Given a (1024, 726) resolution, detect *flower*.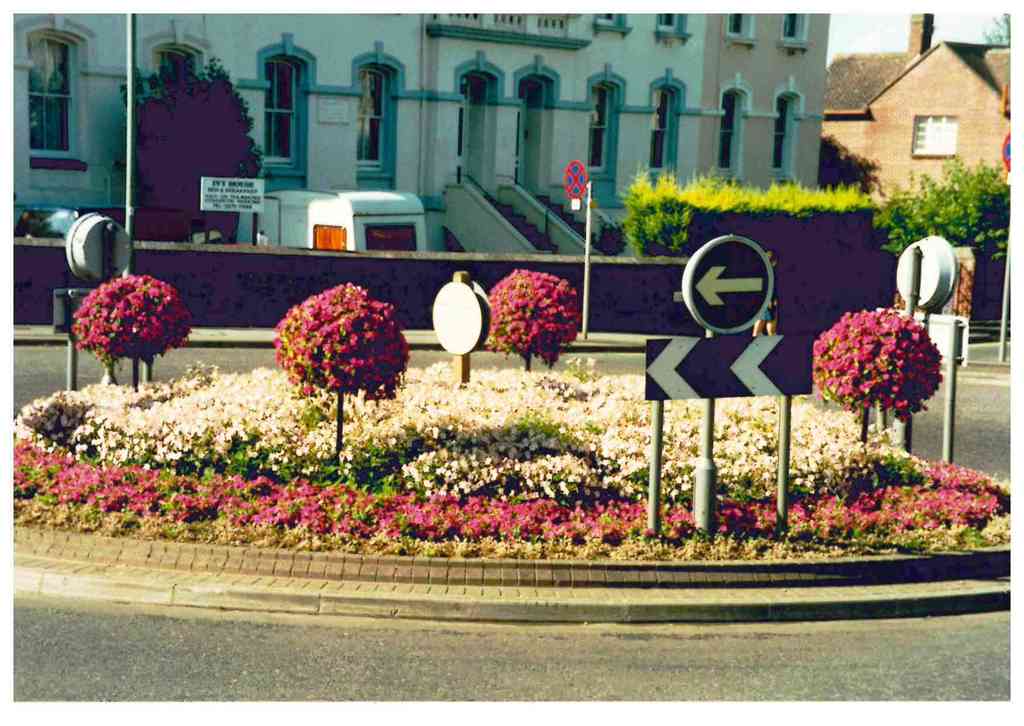
rect(274, 284, 410, 399).
